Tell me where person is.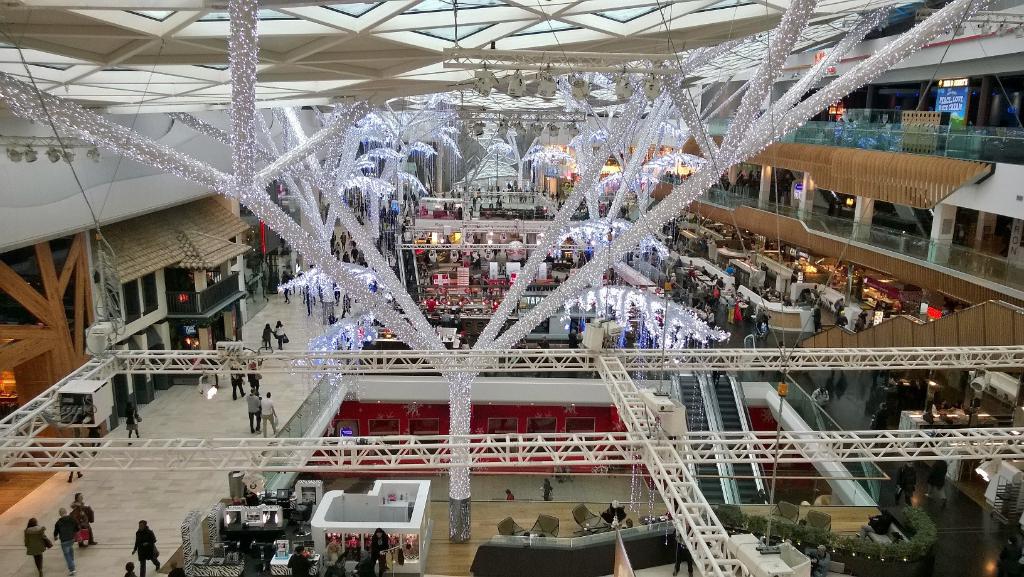
person is at (left=249, top=389, right=263, bottom=433).
